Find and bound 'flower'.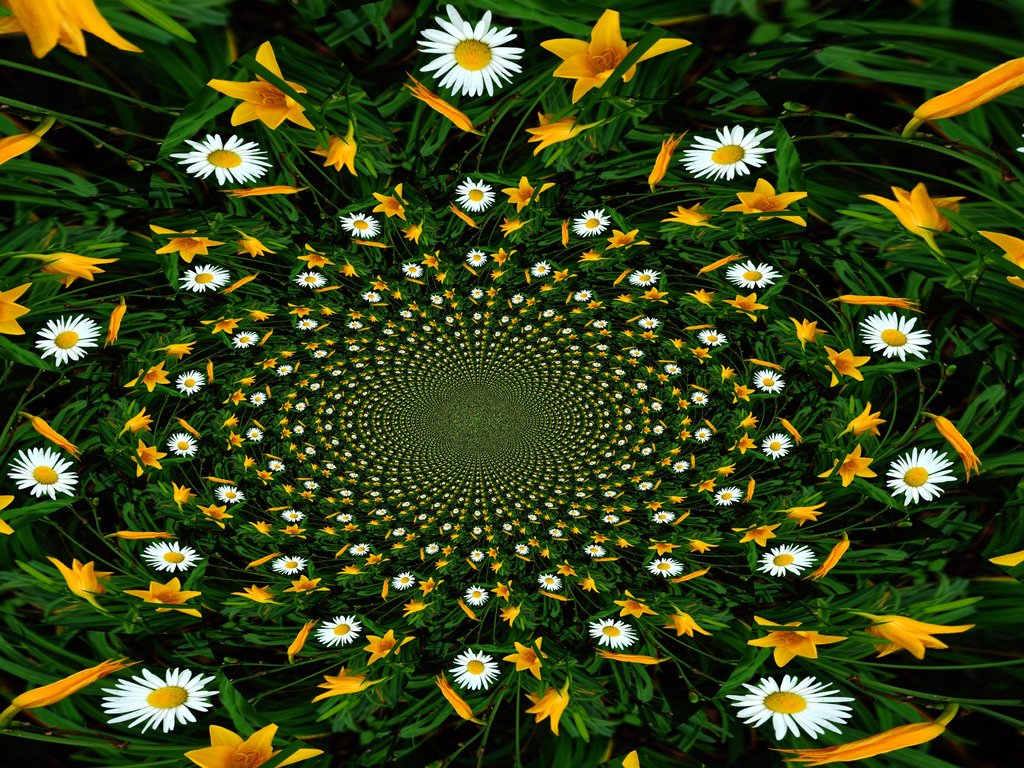
Bound: box=[537, 572, 566, 595].
